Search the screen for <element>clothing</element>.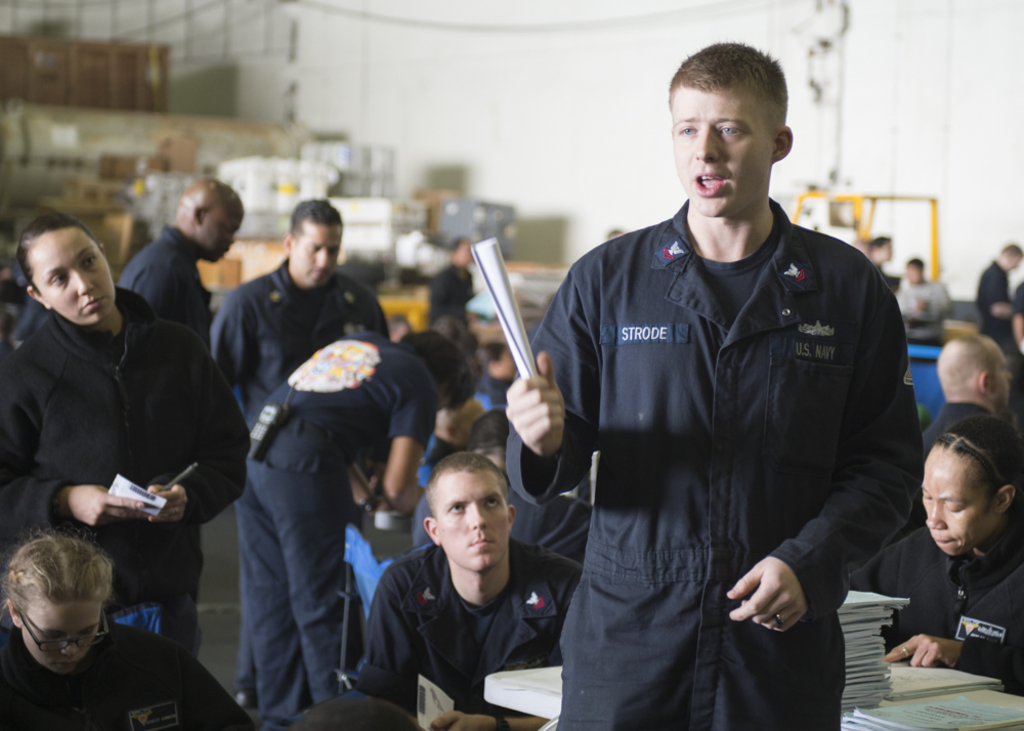
Found at BBox(850, 523, 1023, 694).
